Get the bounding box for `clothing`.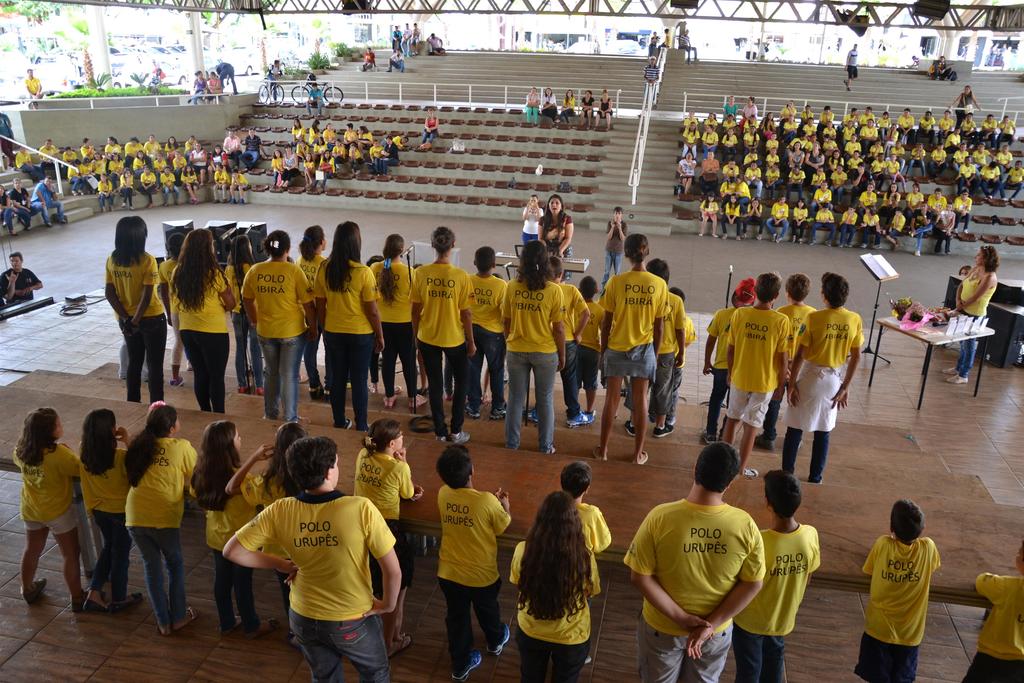
{"left": 223, "top": 259, "right": 260, "bottom": 385}.
